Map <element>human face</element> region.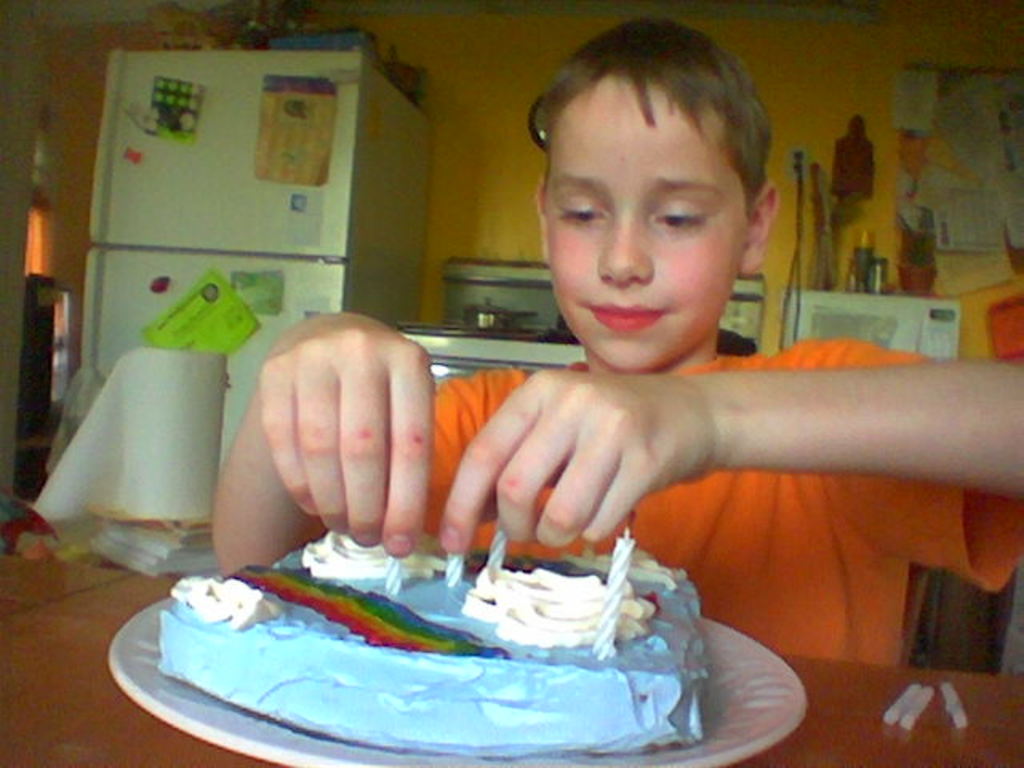
Mapped to bbox(546, 72, 749, 368).
